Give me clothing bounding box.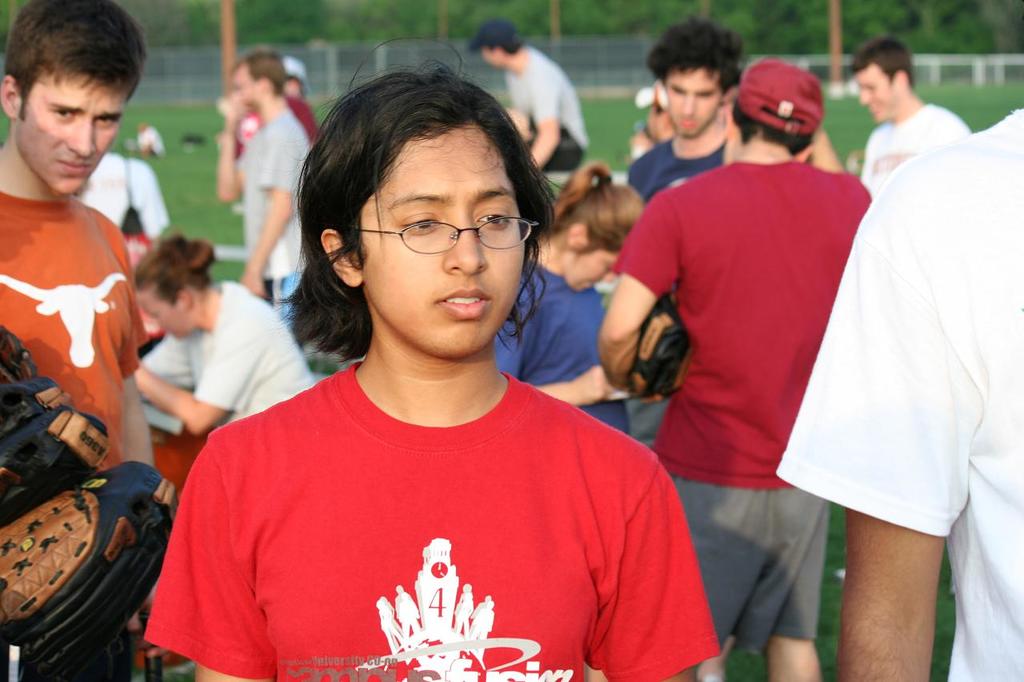
region(465, 281, 641, 474).
